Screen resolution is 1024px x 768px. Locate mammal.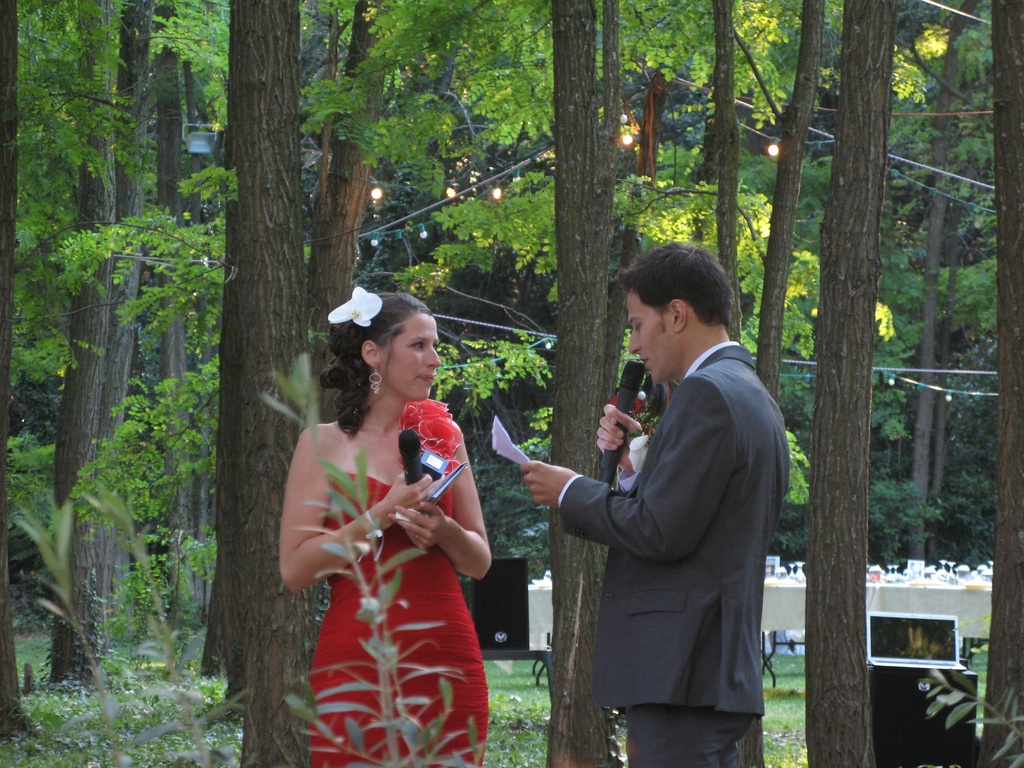
280 280 492 767.
